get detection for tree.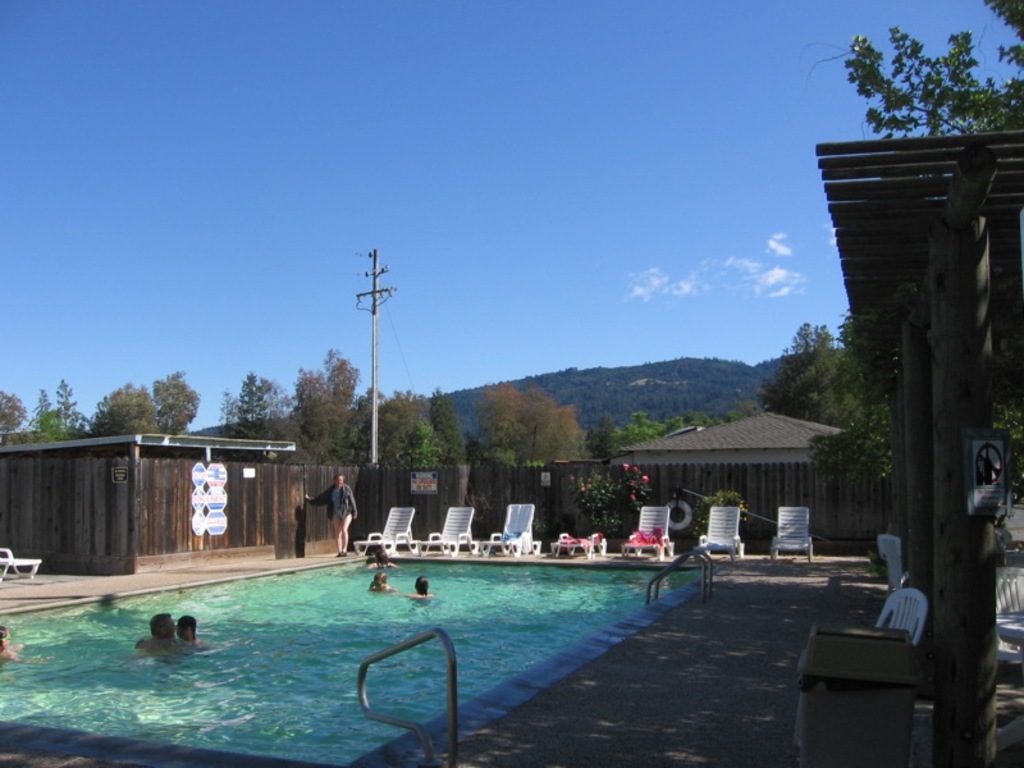
Detection: (left=91, top=387, right=159, bottom=434).
